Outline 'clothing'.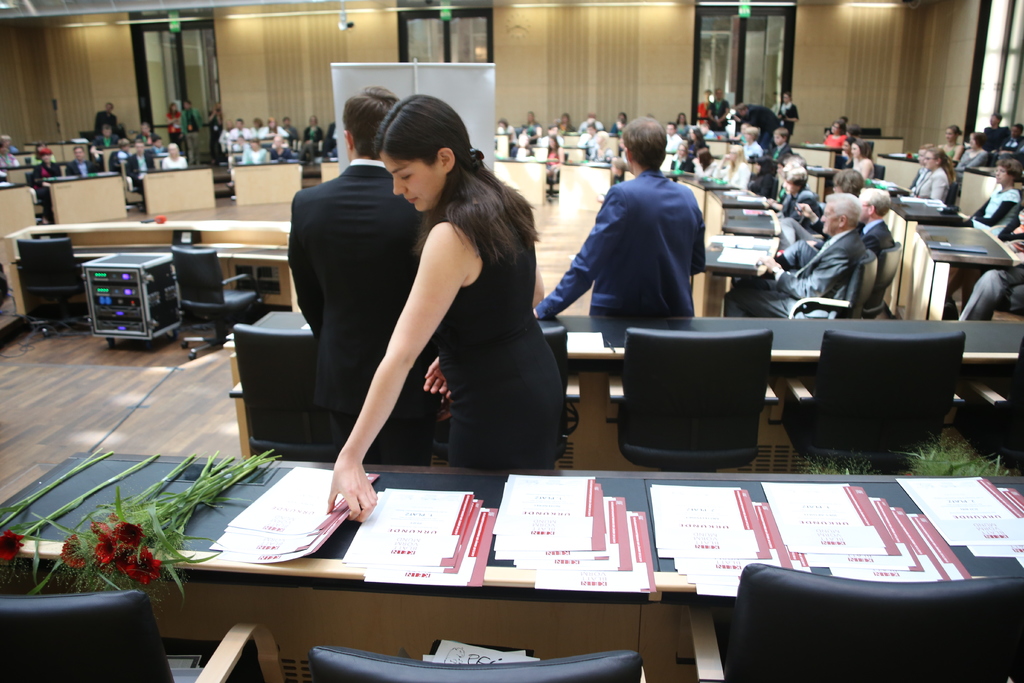
Outline: bbox=[743, 145, 764, 161].
